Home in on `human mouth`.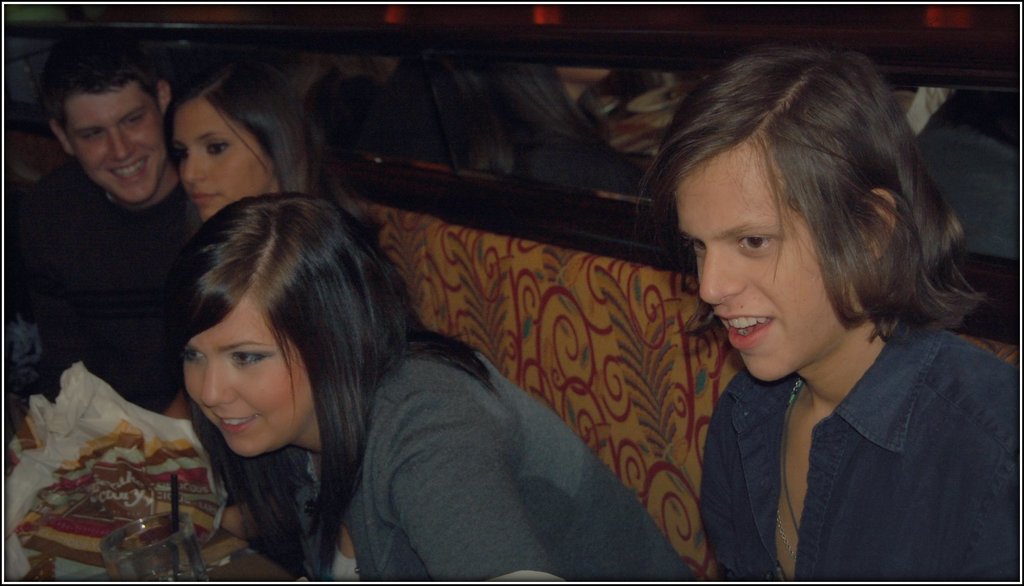
Homed in at [192,193,221,208].
